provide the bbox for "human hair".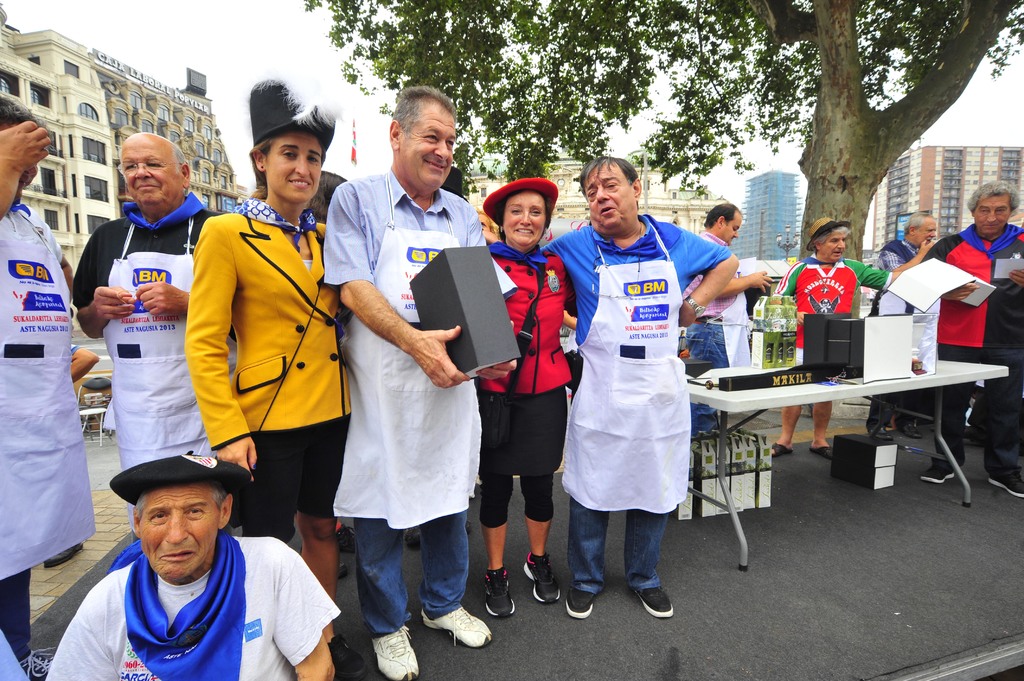
region(902, 212, 934, 239).
